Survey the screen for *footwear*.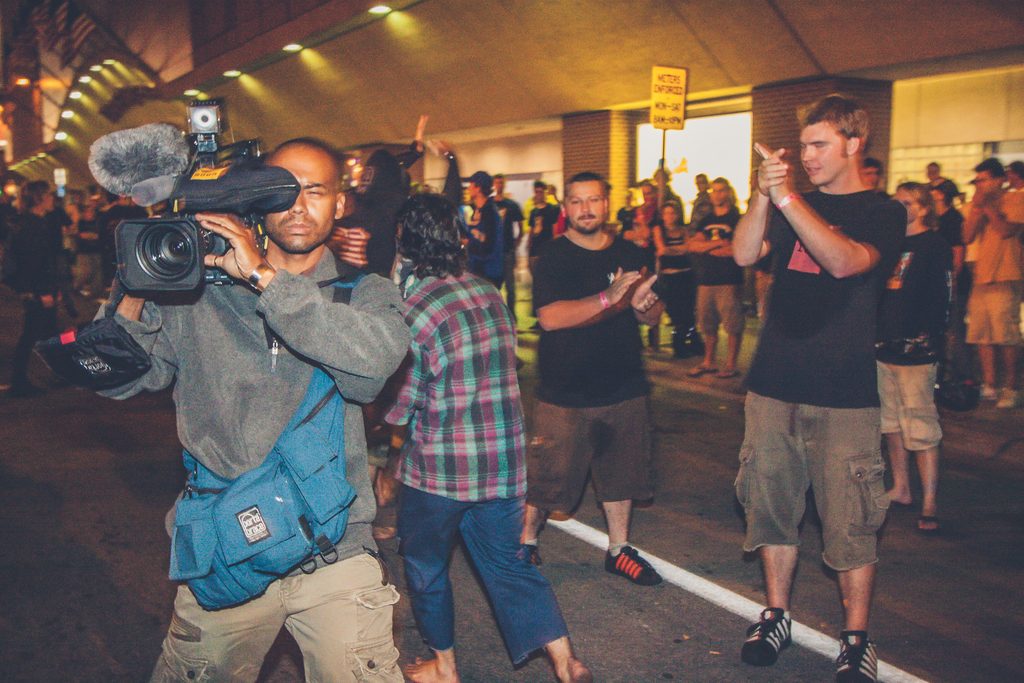
Survey found: select_region(519, 541, 545, 568).
